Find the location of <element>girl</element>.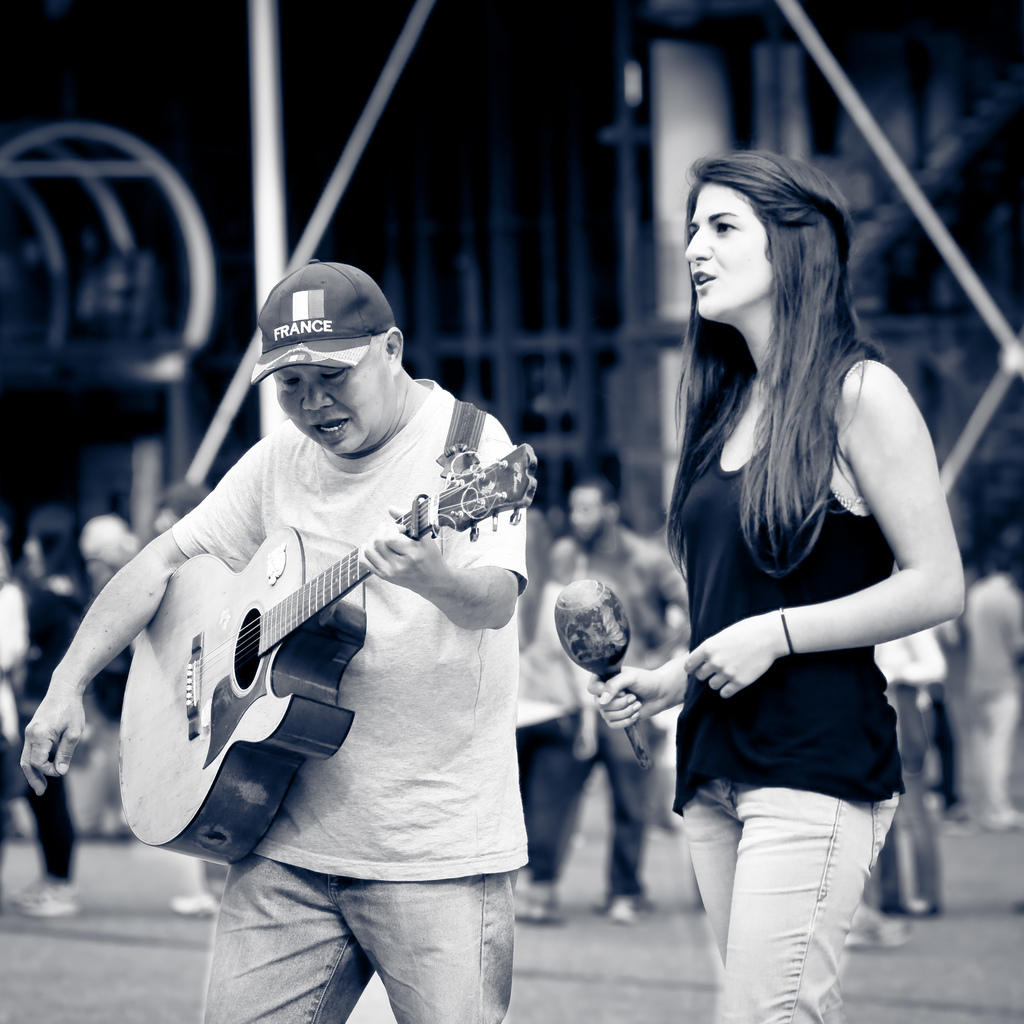
Location: <region>585, 146, 968, 1023</region>.
